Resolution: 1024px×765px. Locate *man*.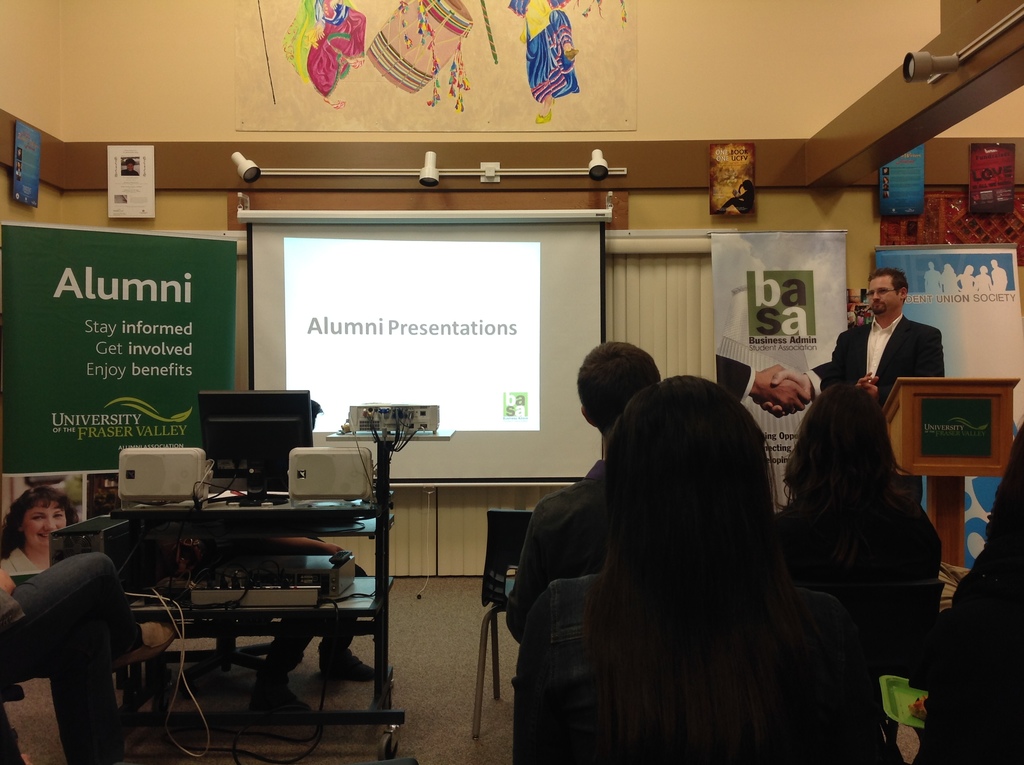
(left=829, top=265, right=949, bottom=506).
